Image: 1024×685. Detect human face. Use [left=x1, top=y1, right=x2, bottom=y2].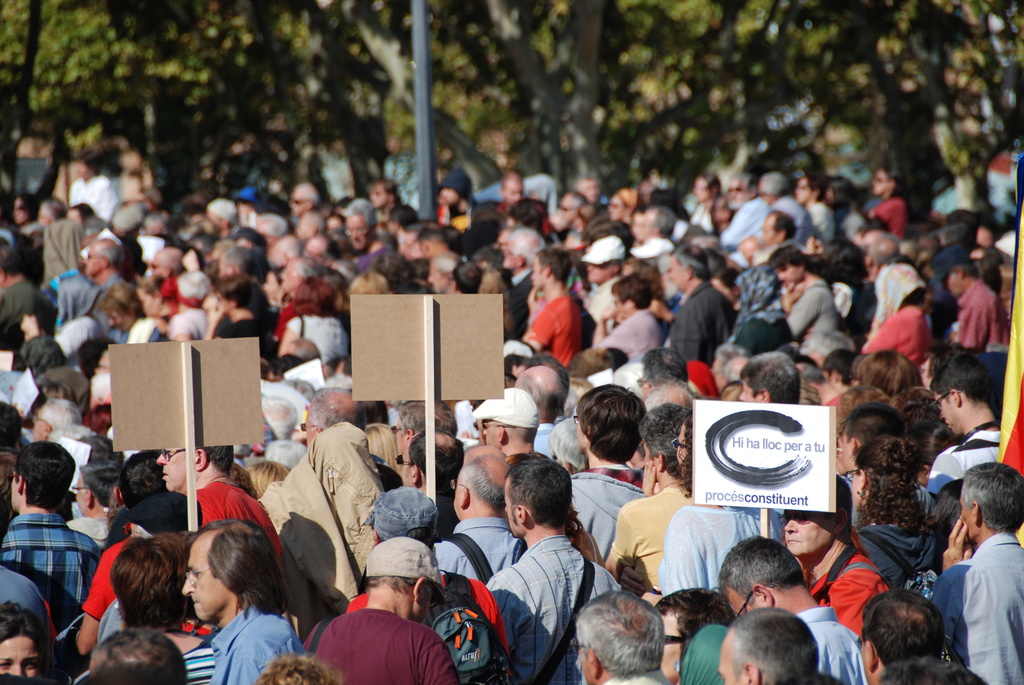
[left=269, top=243, right=285, bottom=268].
